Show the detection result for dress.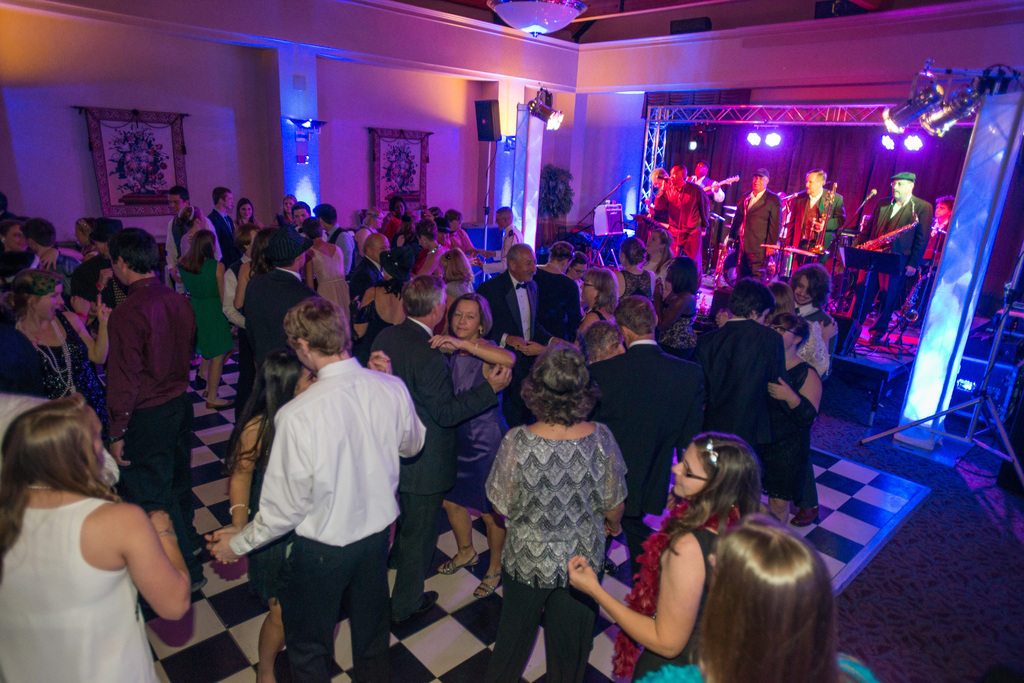
pyautogui.locateOnScreen(356, 283, 395, 367).
